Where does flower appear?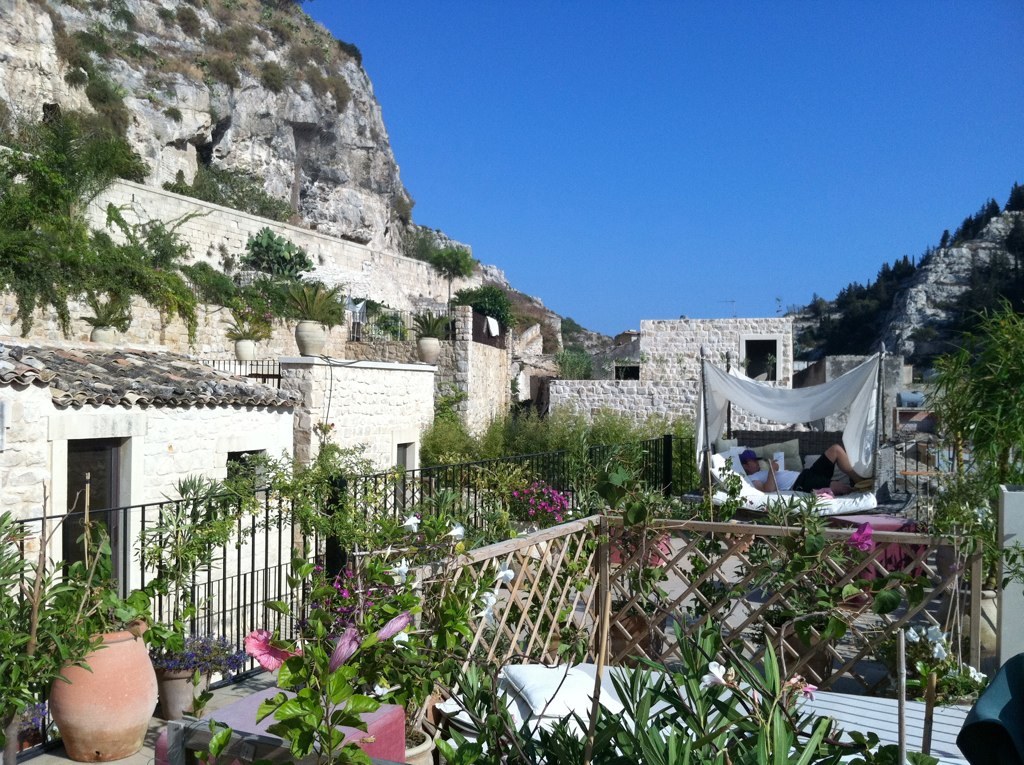
Appears at (x1=242, y1=626, x2=287, y2=677).
